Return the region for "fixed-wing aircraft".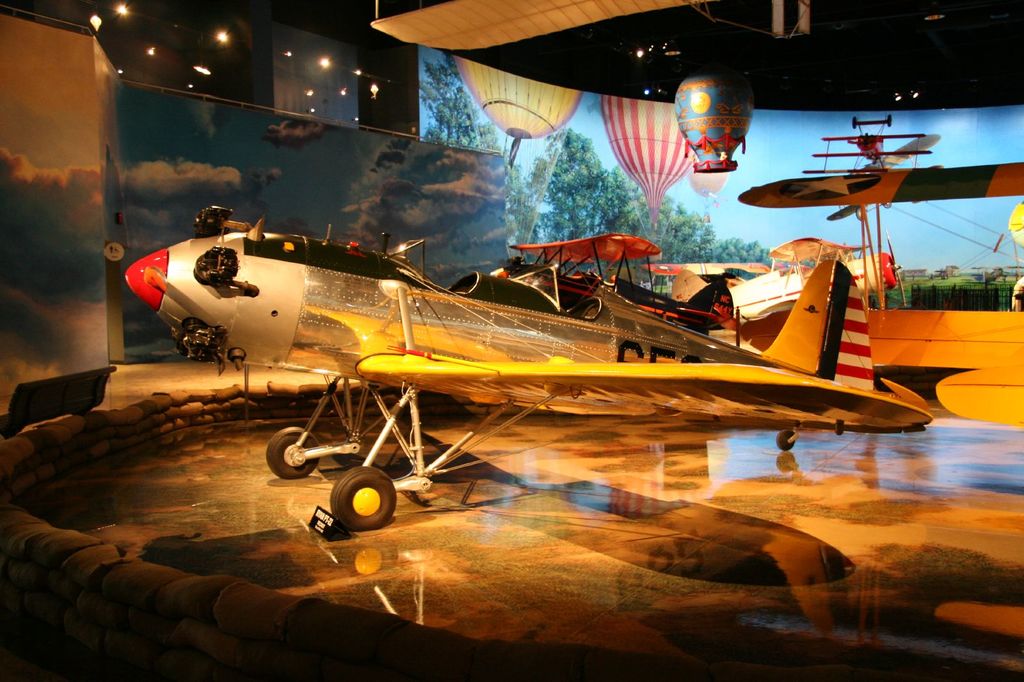
[495,225,660,306].
